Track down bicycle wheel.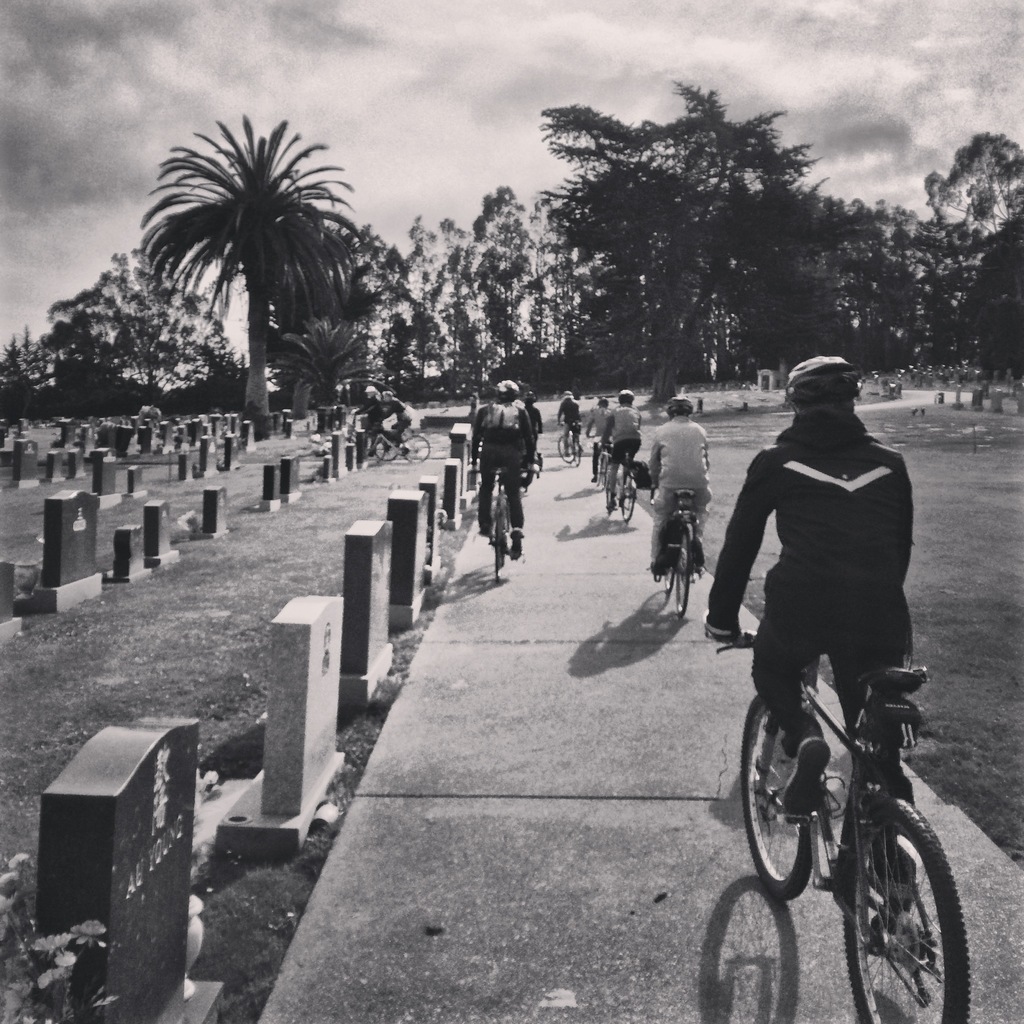
Tracked to [left=664, top=556, right=676, bottom=589].
